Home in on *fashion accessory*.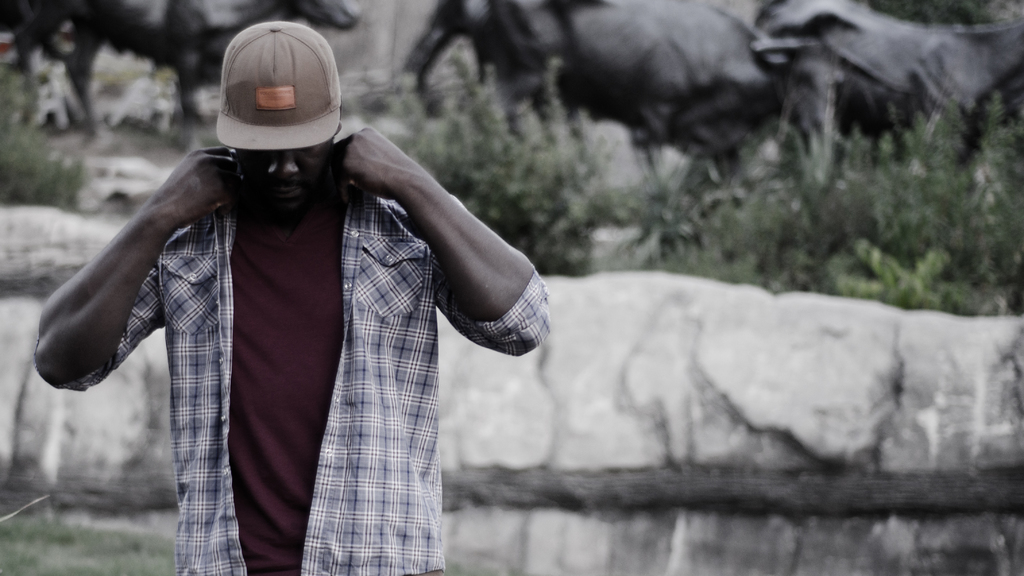
Homed in at [214, 16, 344, 152].
